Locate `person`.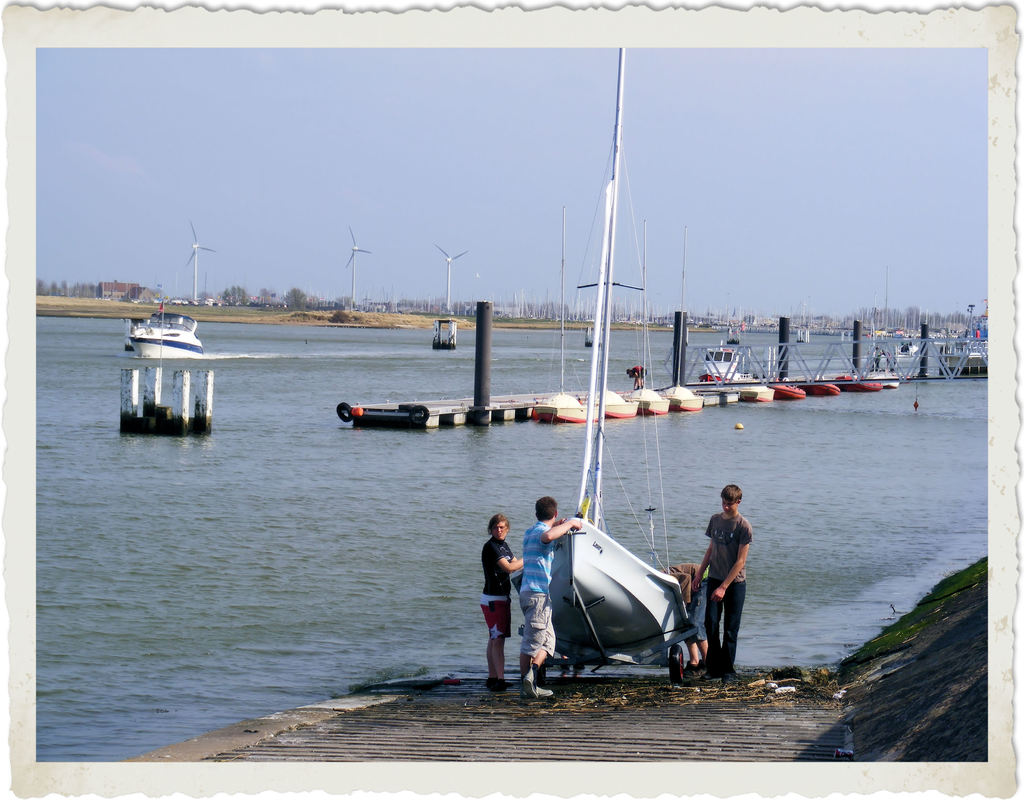
Bounding box: bbox=[648, 562, 712, 667].
